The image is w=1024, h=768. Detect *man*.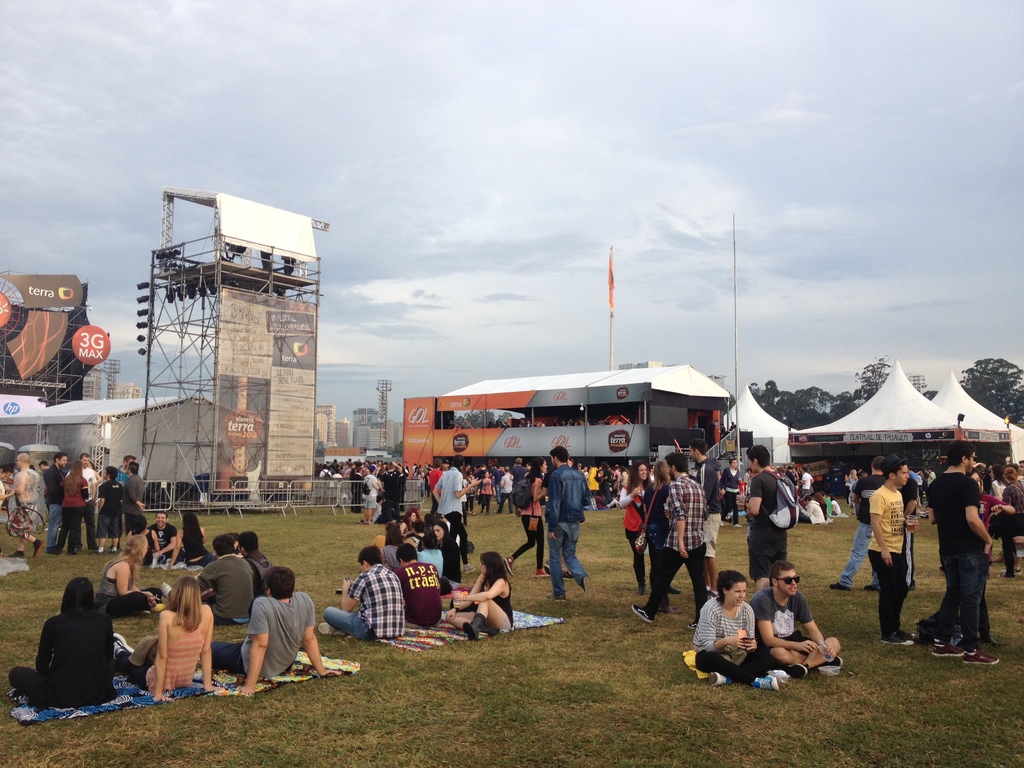
Detection: 122,458,147,536.
